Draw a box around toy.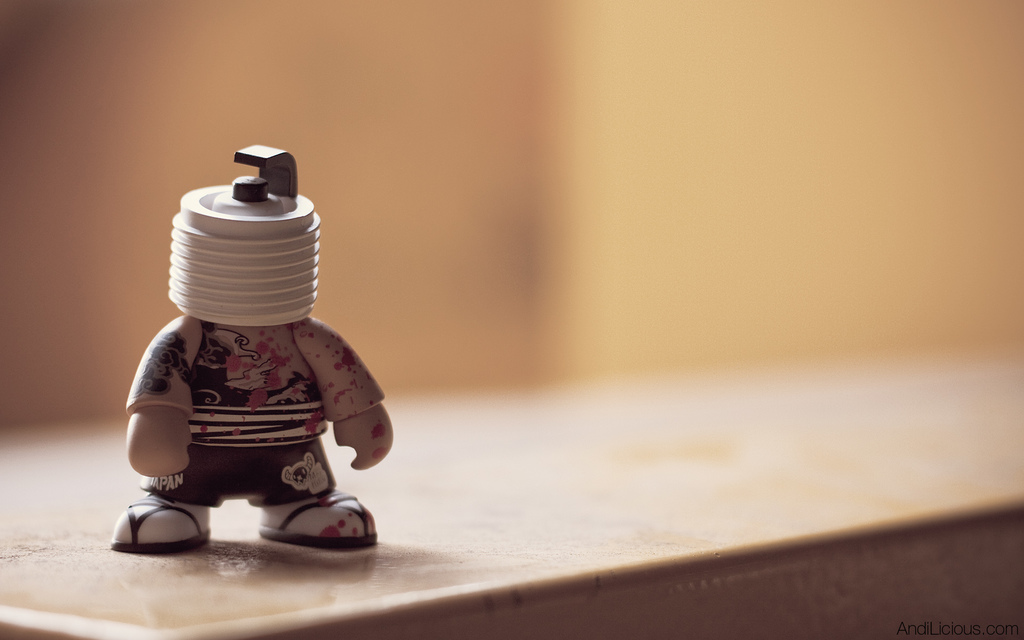
bbox=(116, 159, 383, 580).
